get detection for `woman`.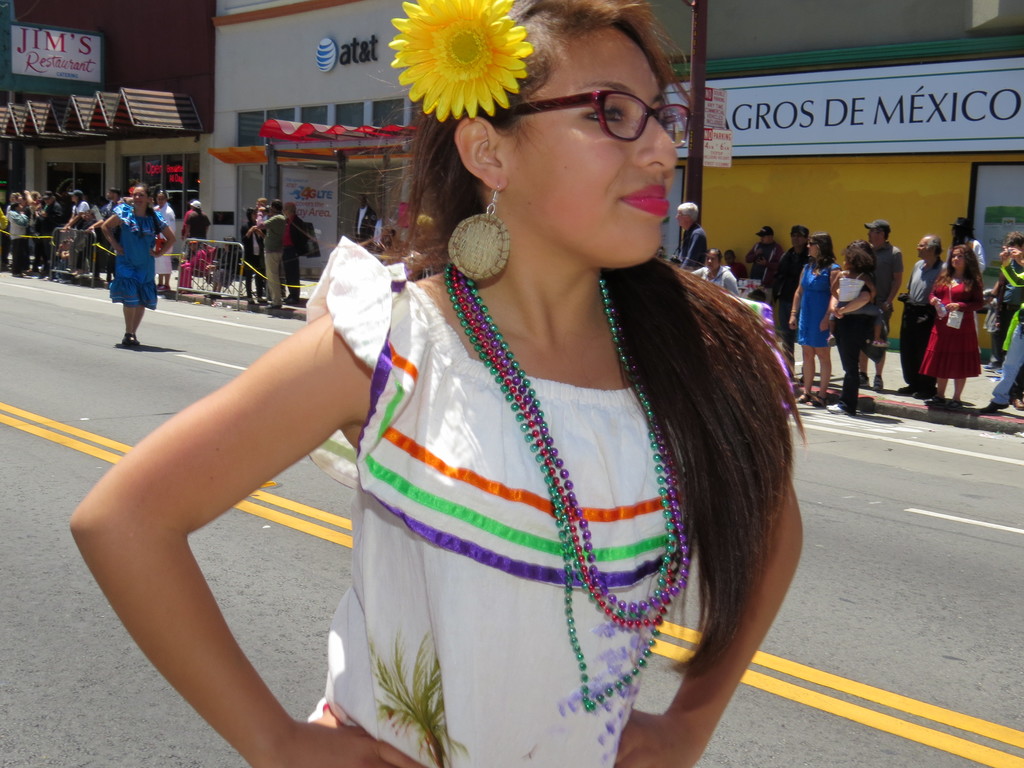
Detection: rect(146, 192, 181, 294).
